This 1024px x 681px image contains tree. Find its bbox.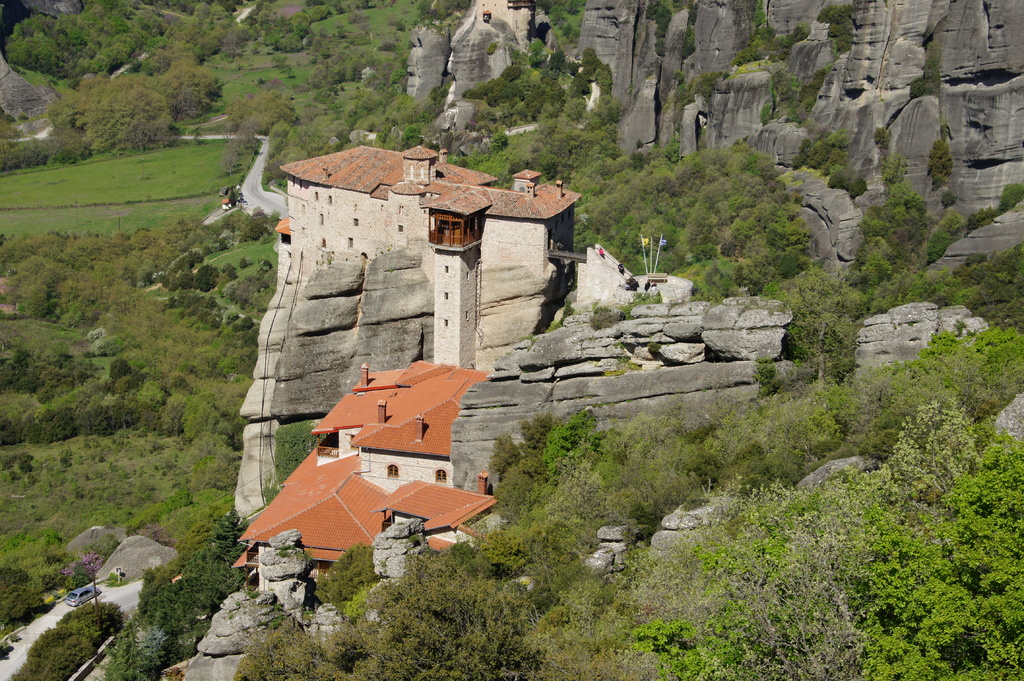
77:401:107:435.
